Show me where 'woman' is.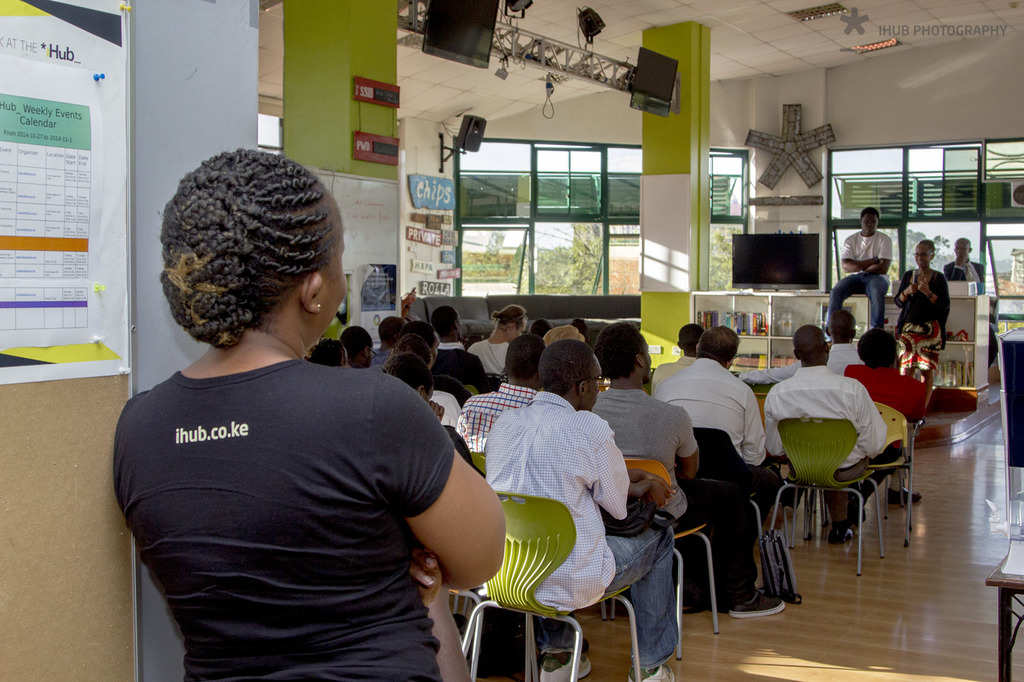
'woman' is at l=466, t=300, r=518, b=376.
